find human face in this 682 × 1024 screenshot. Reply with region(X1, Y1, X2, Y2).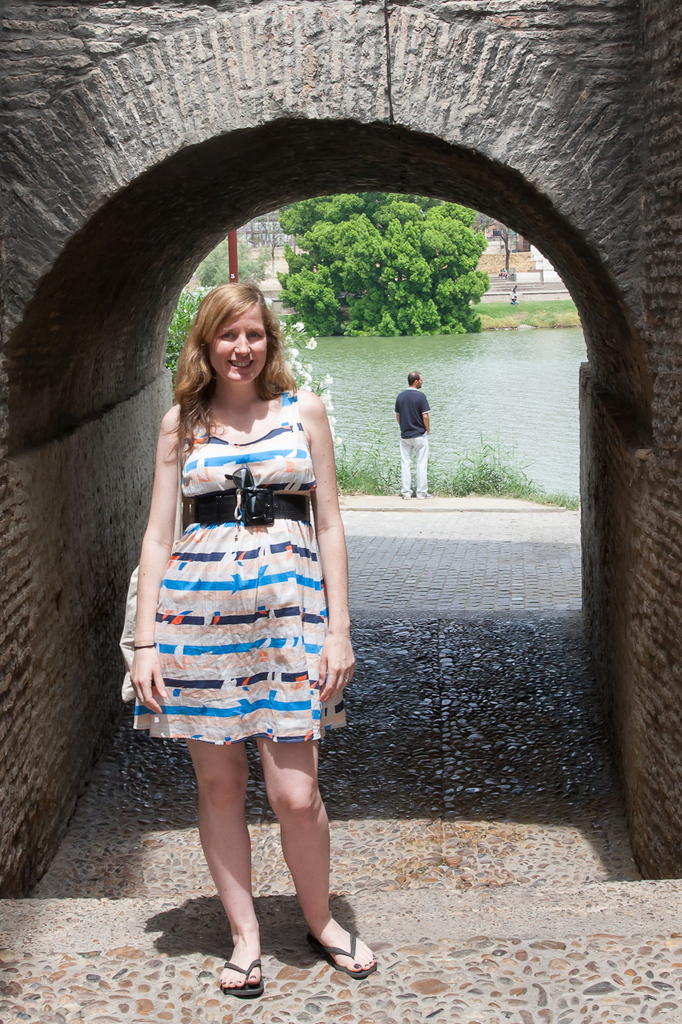
region(207, 307, 267, 385).
